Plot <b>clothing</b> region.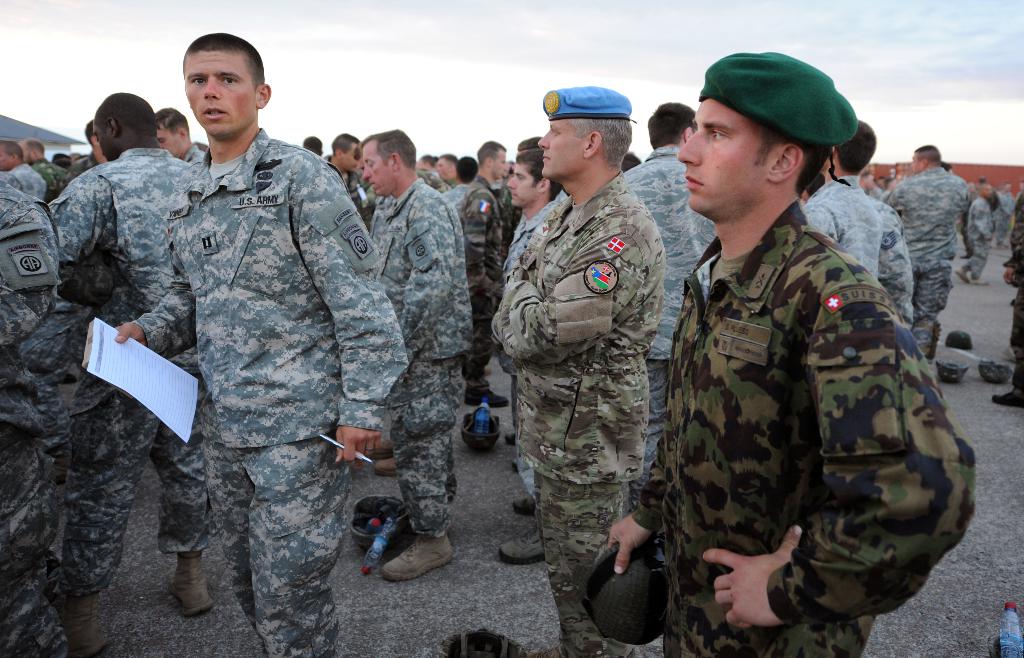
Plotted at select_region(132, 129, 406, 657).
